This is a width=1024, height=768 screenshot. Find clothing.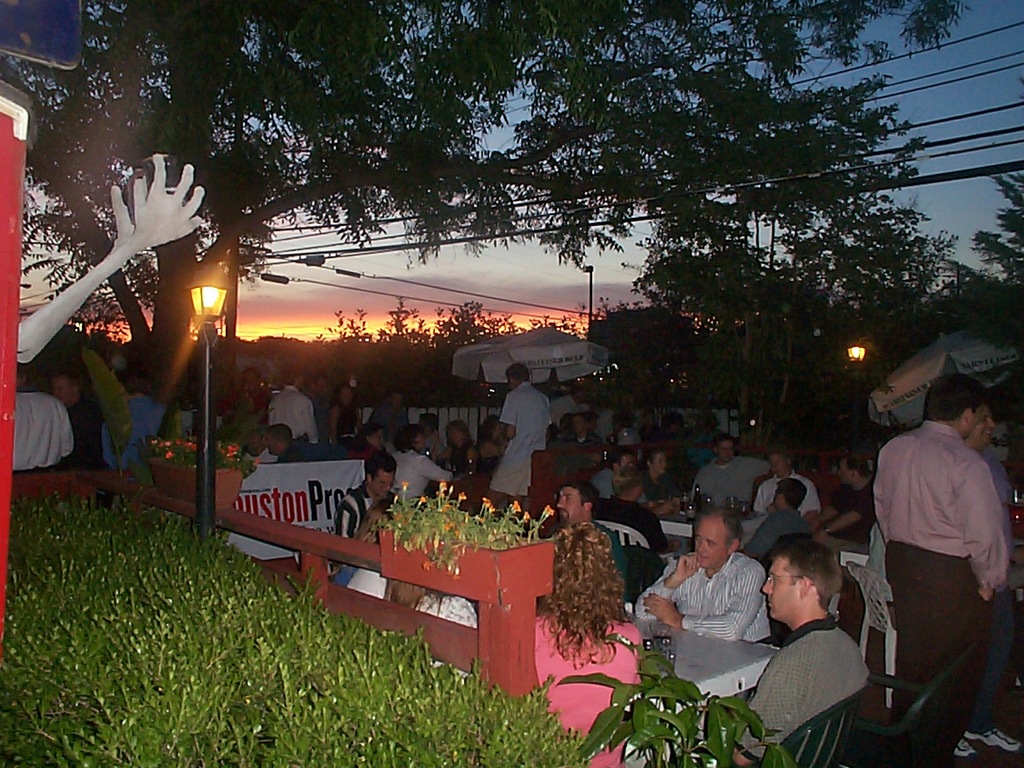
Bounding box: bbox=(362, 403, 415, 439).
